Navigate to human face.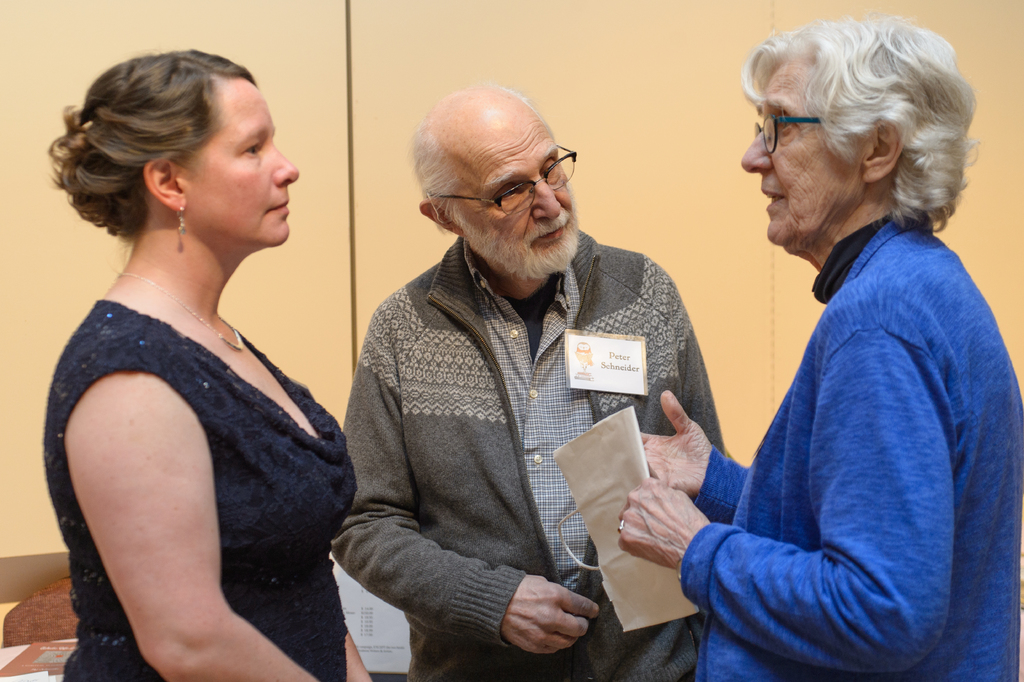
Navigation target: detection(448, 121, 604, 281).
